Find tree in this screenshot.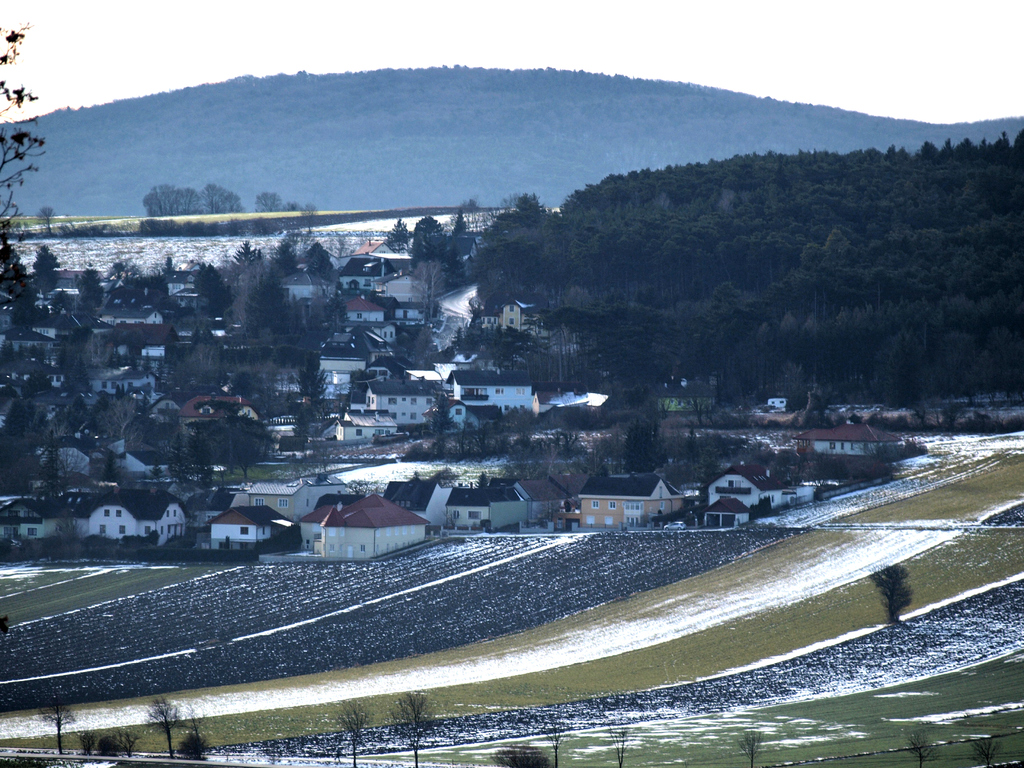
The bounding box for tree is 0,27,54,209.
